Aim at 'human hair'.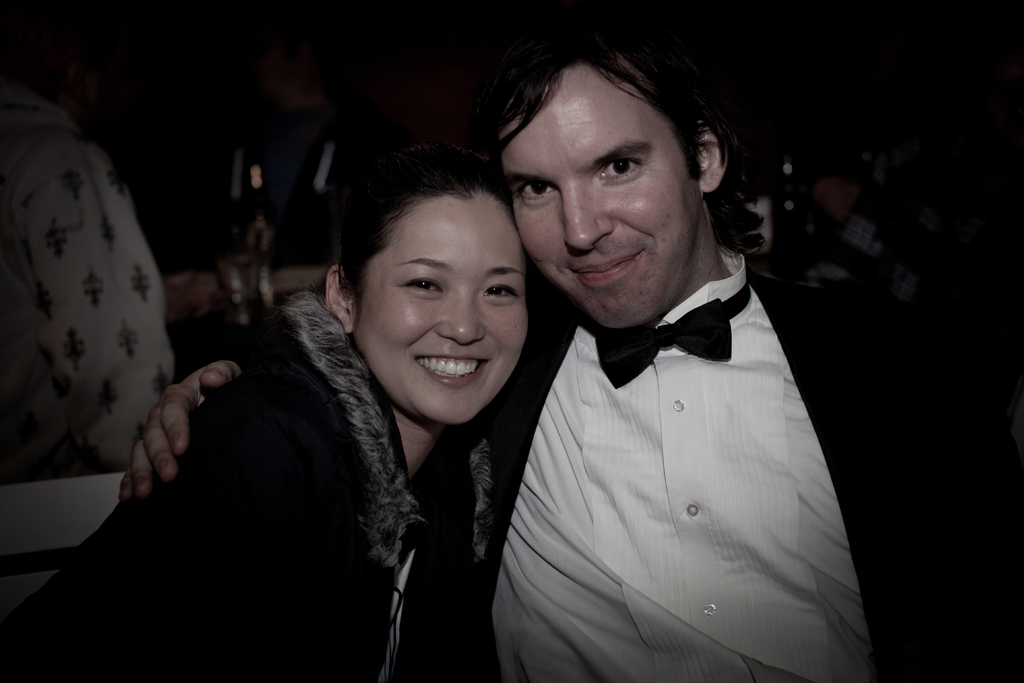
Aimed at {"left": 486, "top": 15, "right": 749, "bottom": 284}.
